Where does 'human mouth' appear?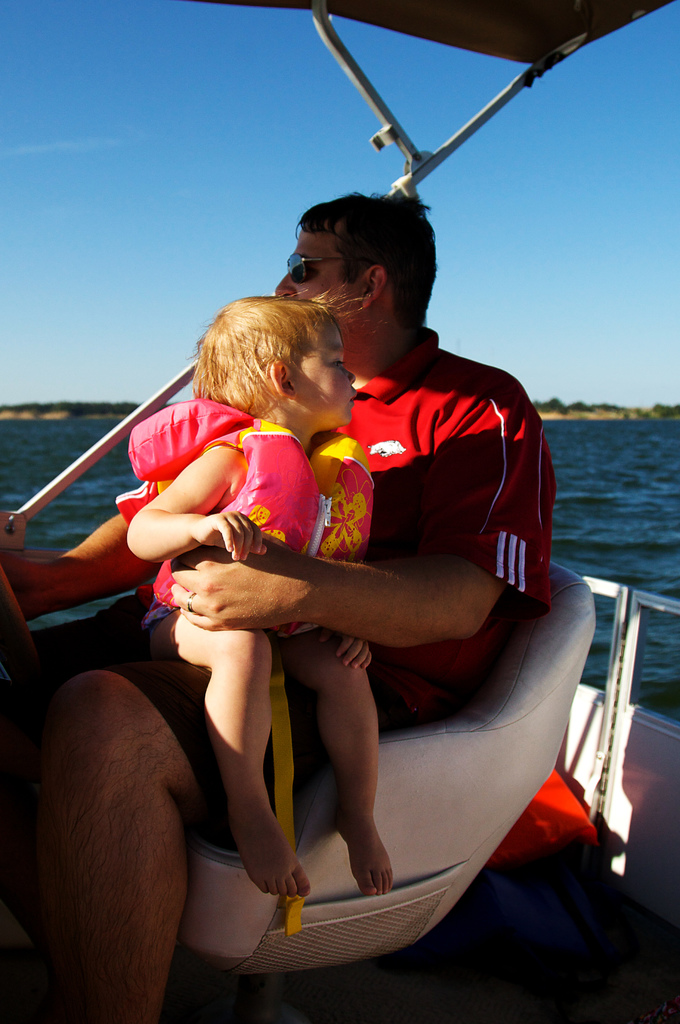
Appears at crop(349, 389, 358, 408).
